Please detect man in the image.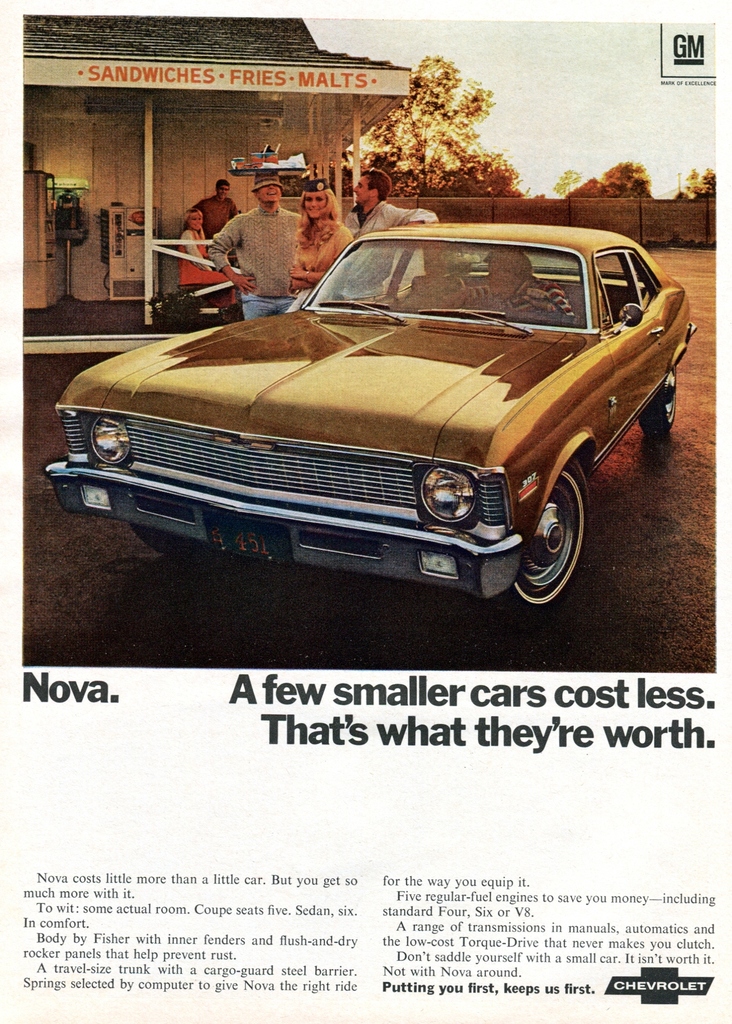
(441, 246, 576, 323).
